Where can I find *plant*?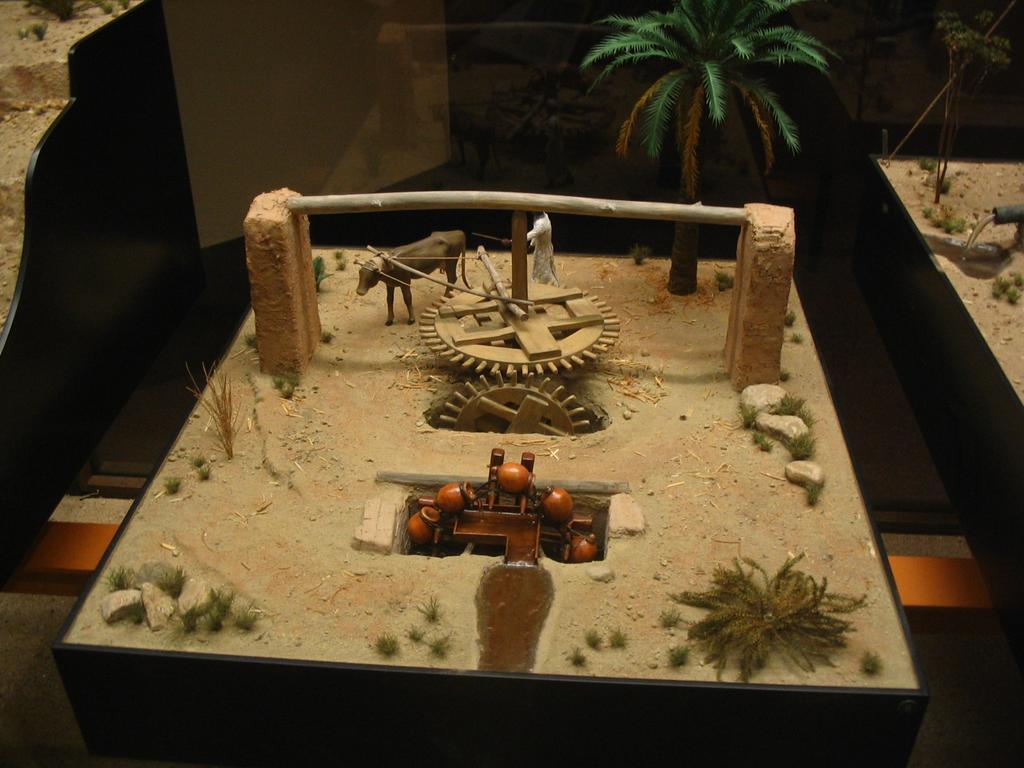
You can find it at <region>197, 472, 209, 481</region>.
